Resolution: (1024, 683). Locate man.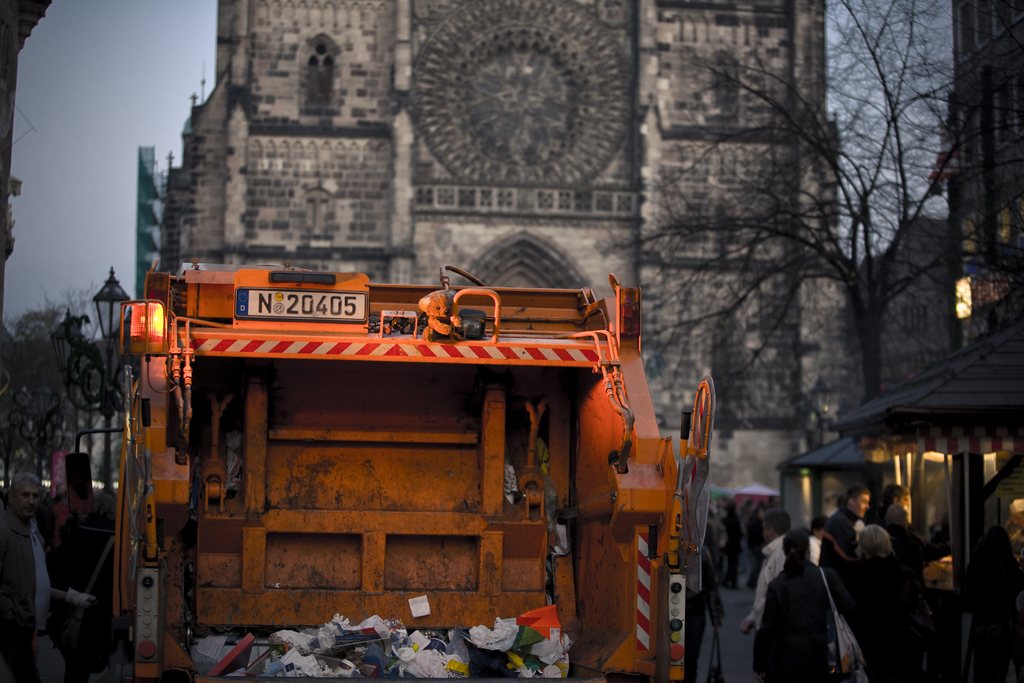
crop(709, 498, 796, 638).
